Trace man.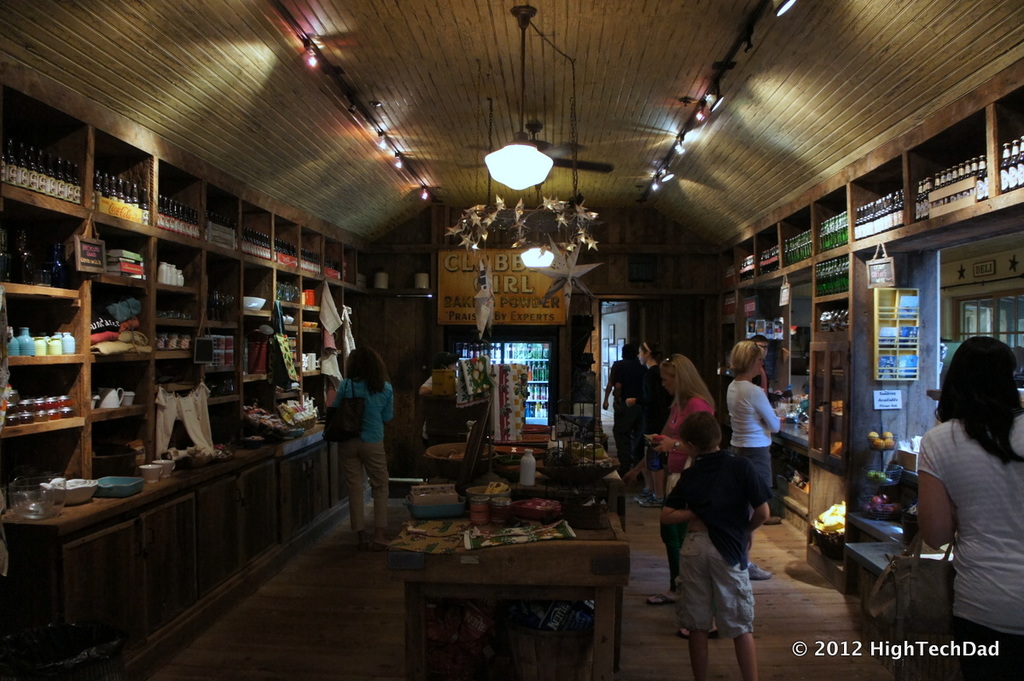
Traced to [599,344,655,478].
